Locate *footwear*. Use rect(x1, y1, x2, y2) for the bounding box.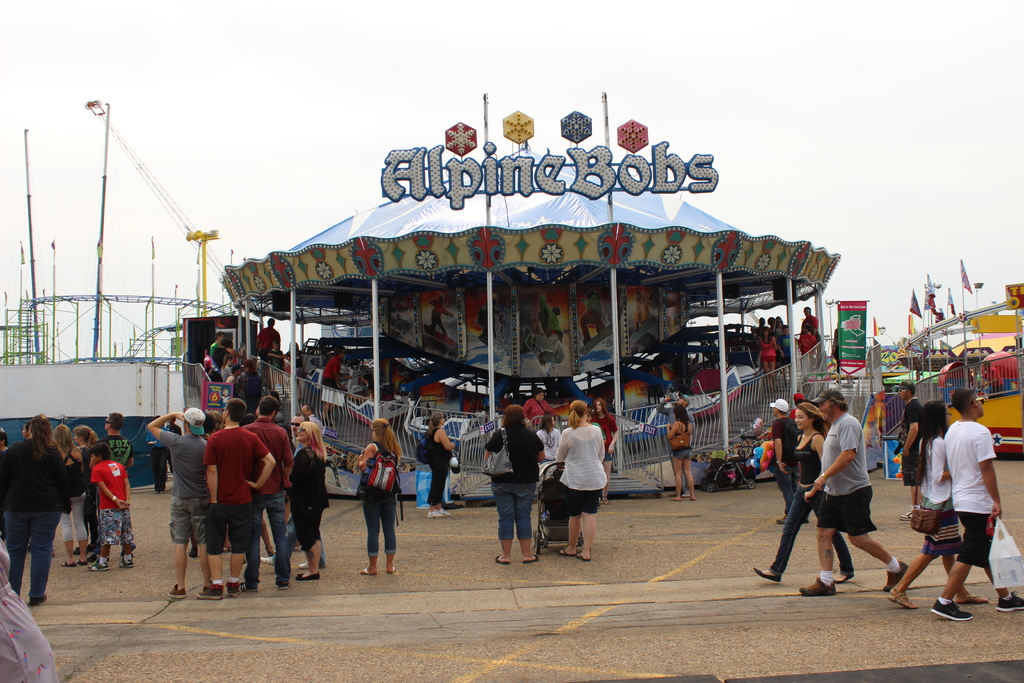
rect(295, 567, 324, 583).
